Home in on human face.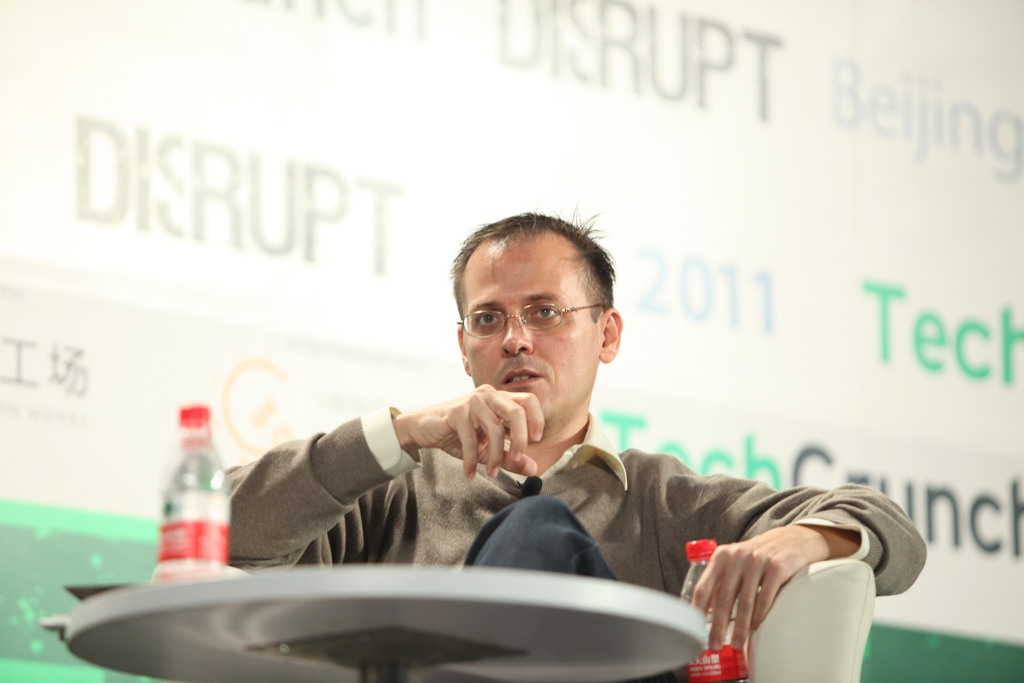
Homed in at BBox(463, 234, 602, 426).
